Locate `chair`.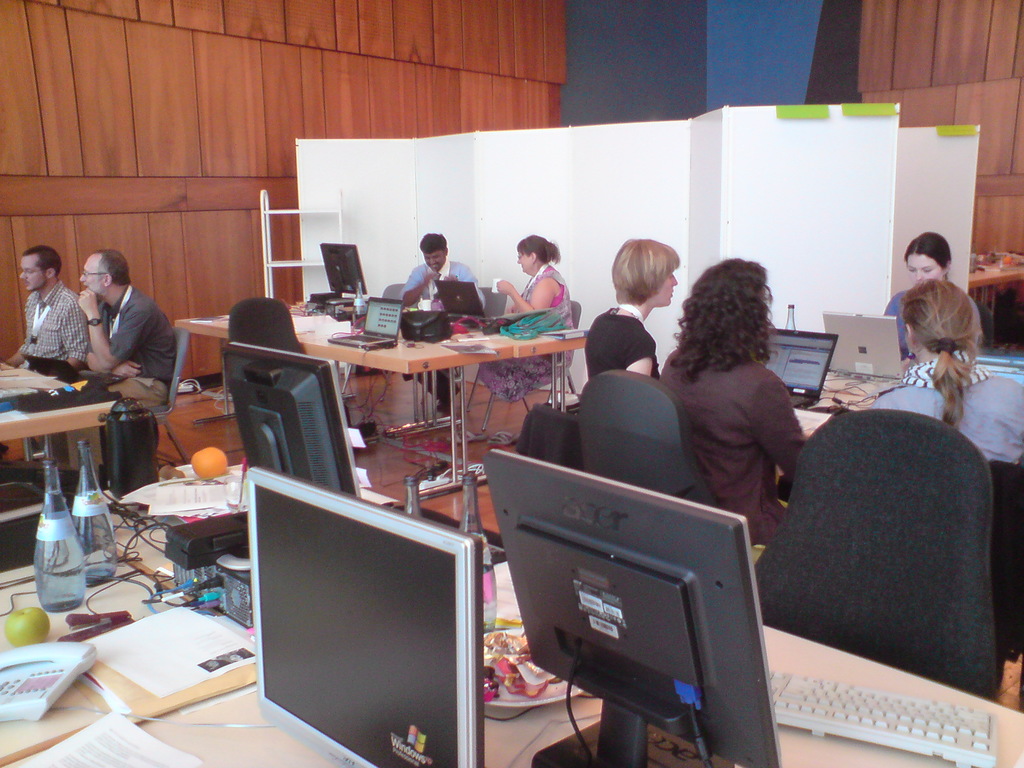
Bounding box: region(578, 367, 718, 511).
